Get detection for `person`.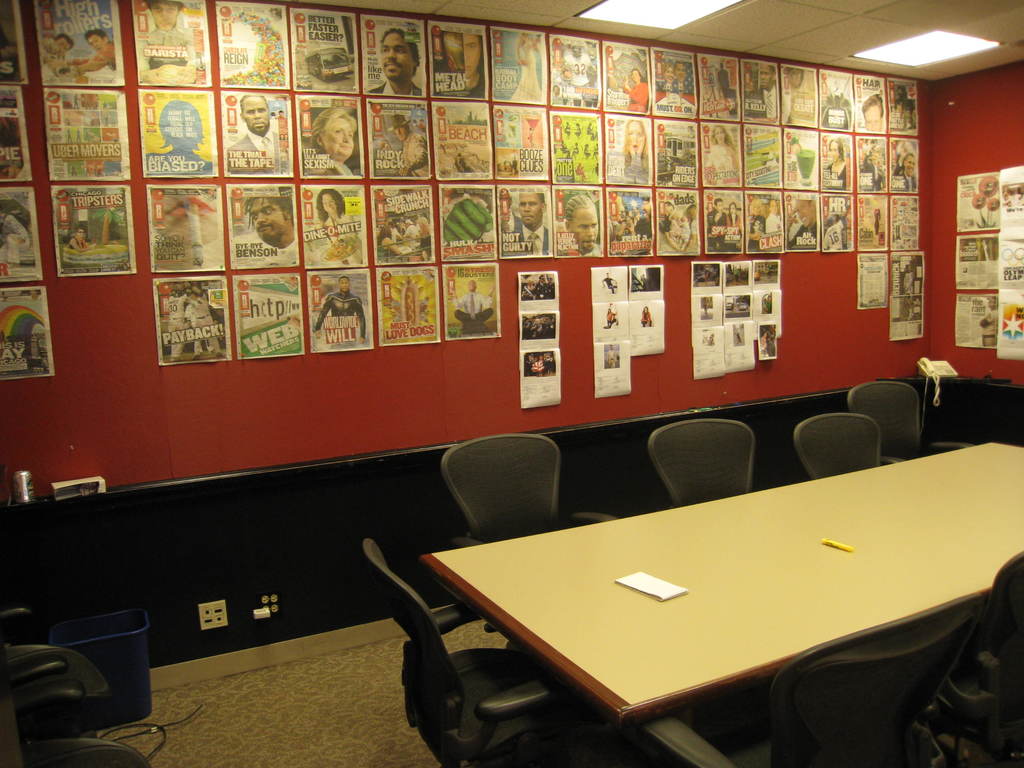
Detection: 367:31:423:93.
